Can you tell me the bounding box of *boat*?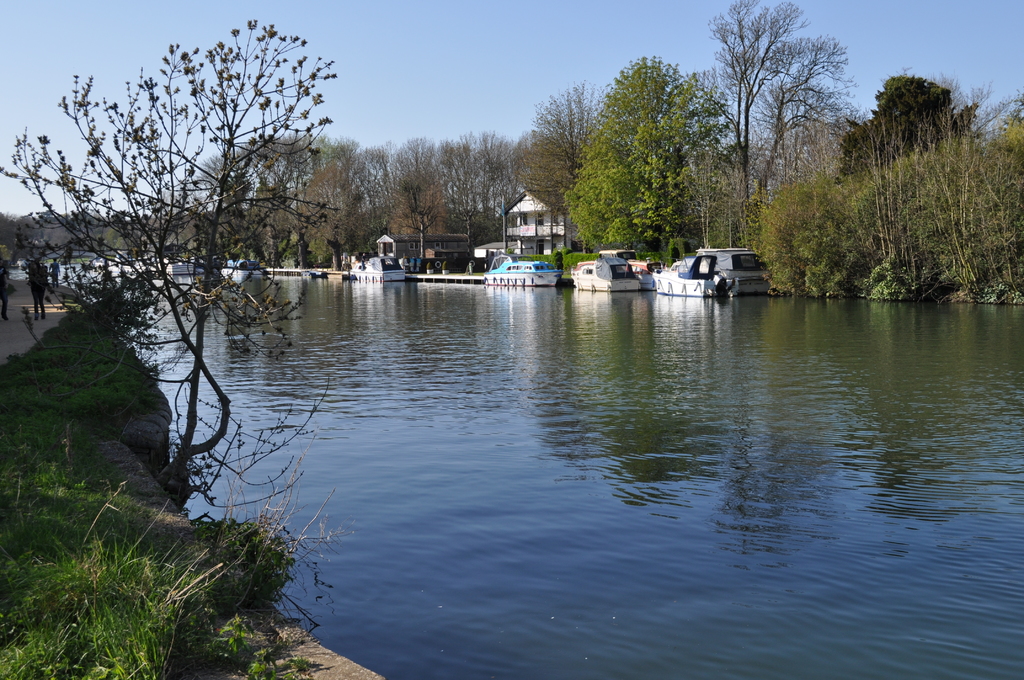
rect(350, 252, 413, 284).
